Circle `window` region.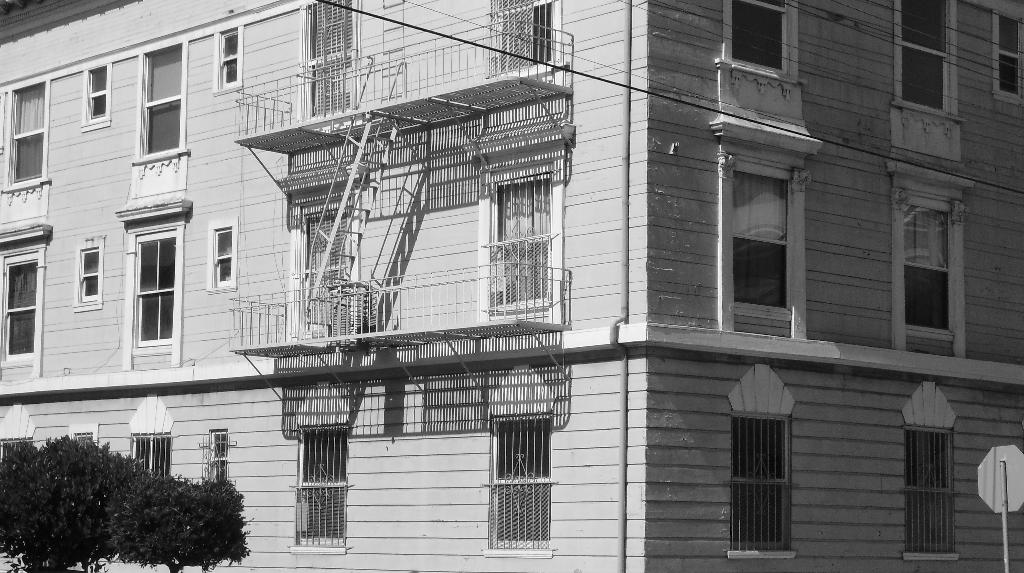
Region: 493/179/553/305.
